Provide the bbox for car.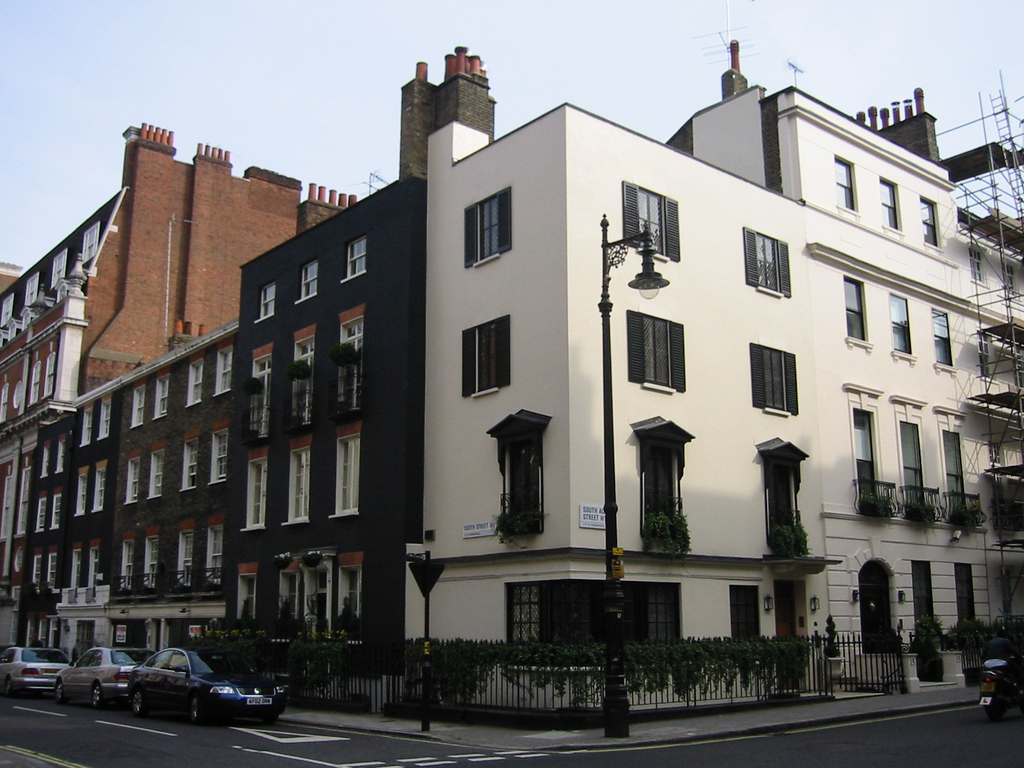
x1=53, y1=640, x2=151, y2=706.
